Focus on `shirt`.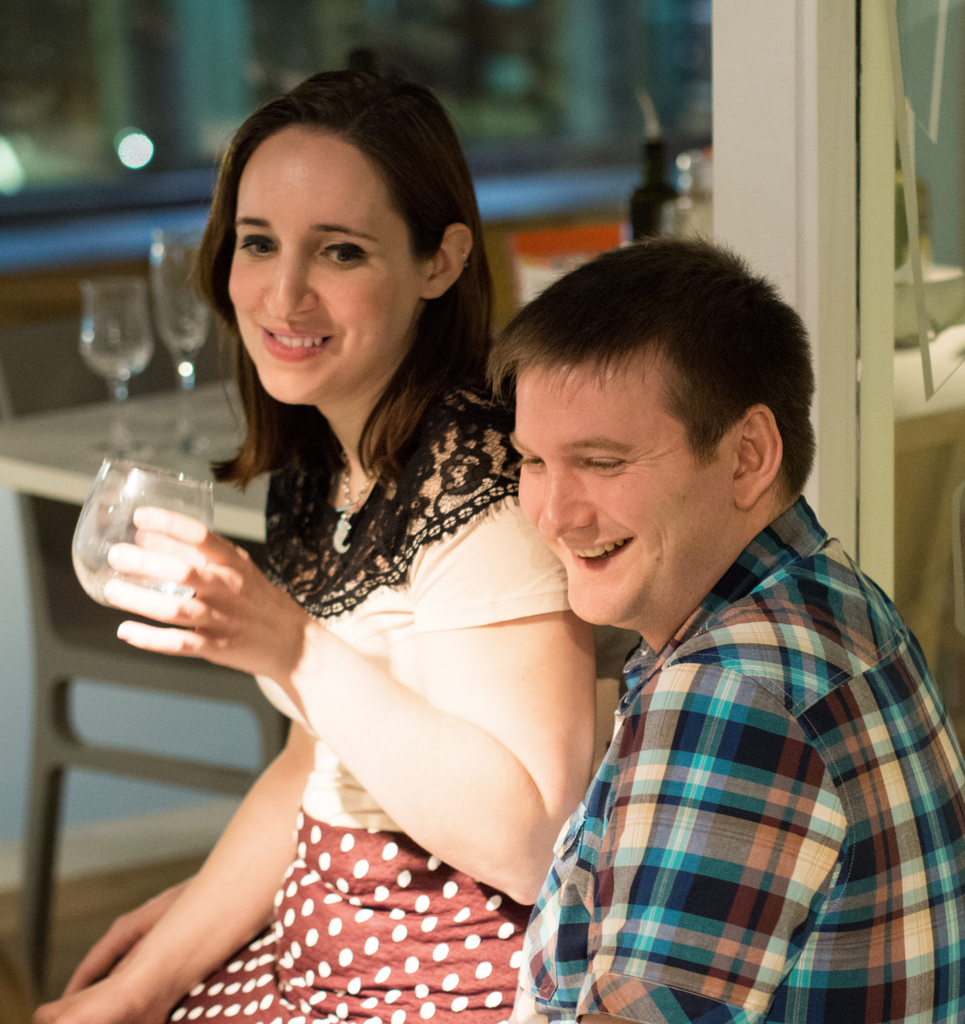
Focused at (498,435,937,978).
